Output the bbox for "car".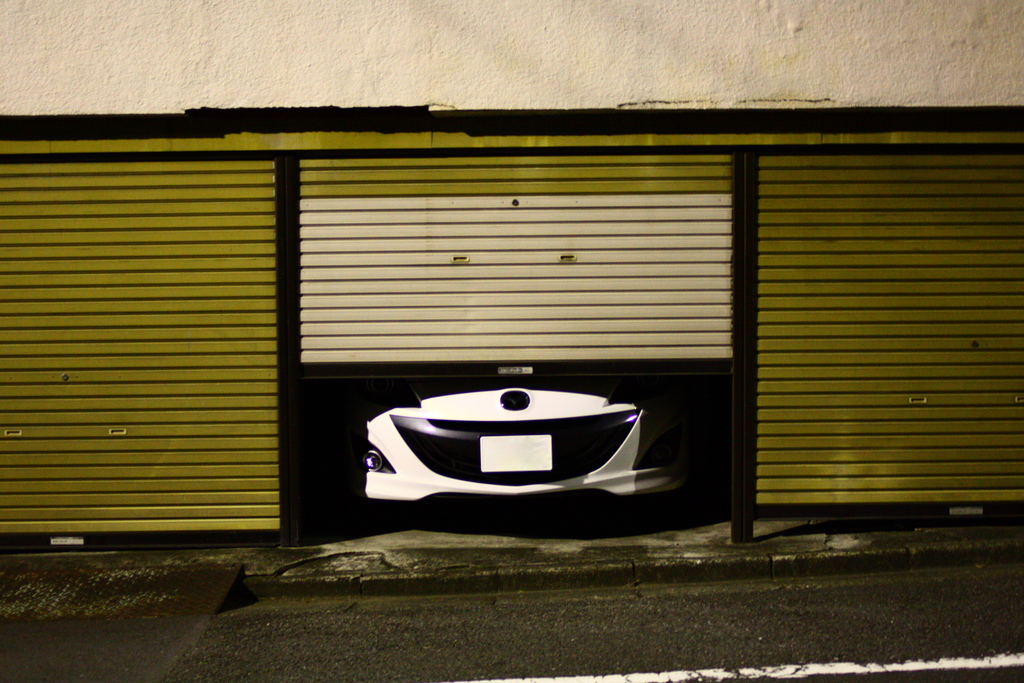
333 380 678 500.
